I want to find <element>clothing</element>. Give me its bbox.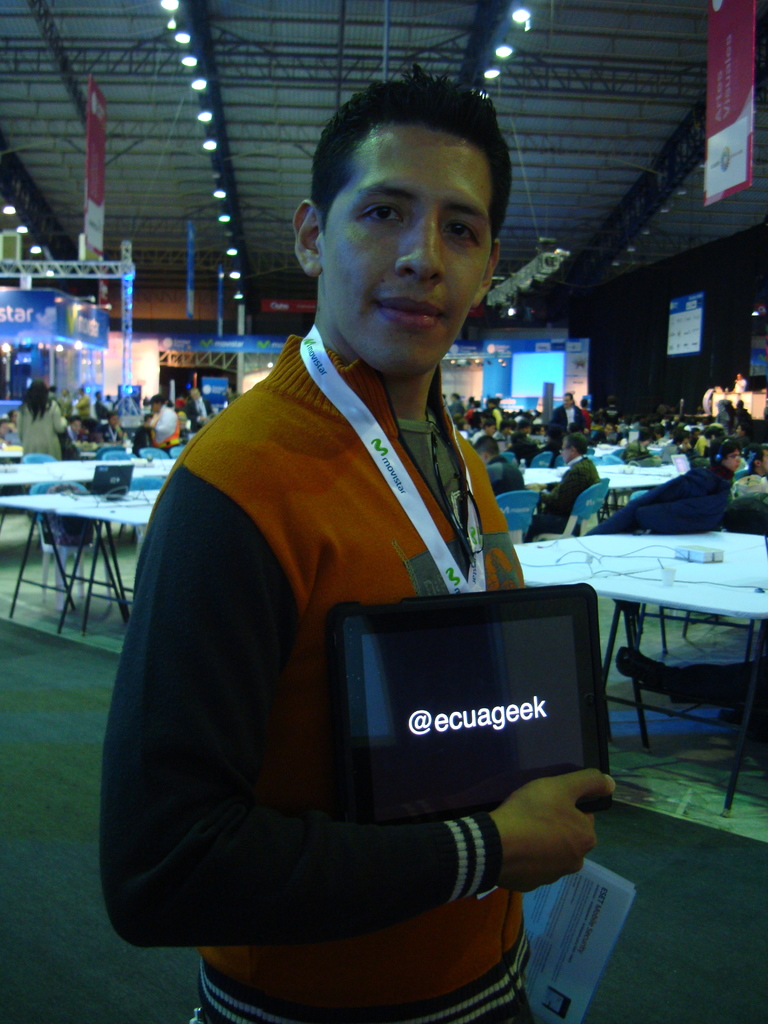
[686, 436, 707, 459].
